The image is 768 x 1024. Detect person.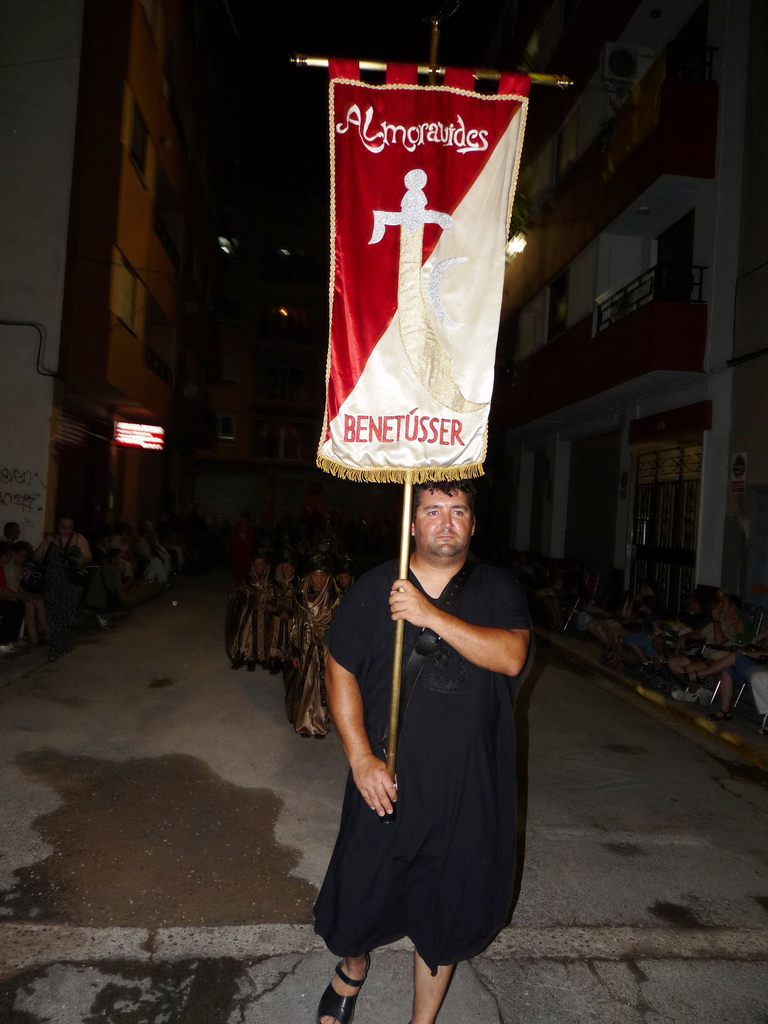
Detection: region(23, 510, 97, 634).
